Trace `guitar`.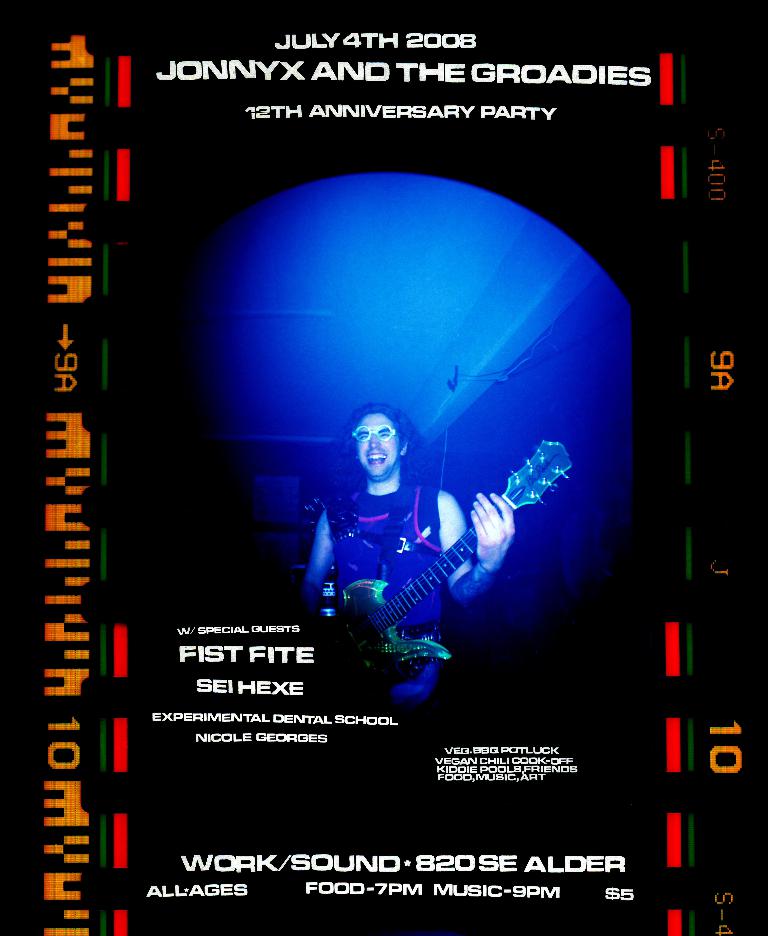
Traced to {"left": 336, "top": 433, "right": 574, "bottom": 696}.
